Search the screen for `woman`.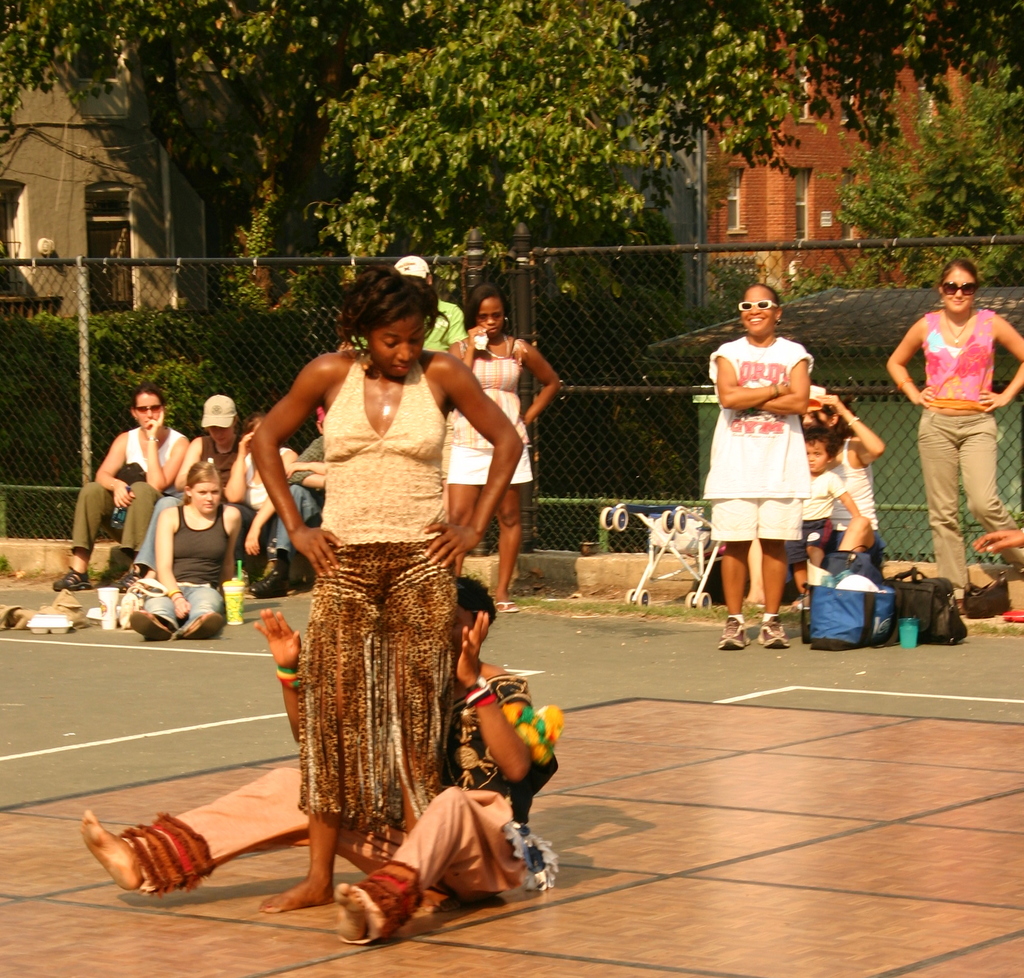
Found at {"x1": 448, "y1": 279, "x2": 565, "y2": 614}.
